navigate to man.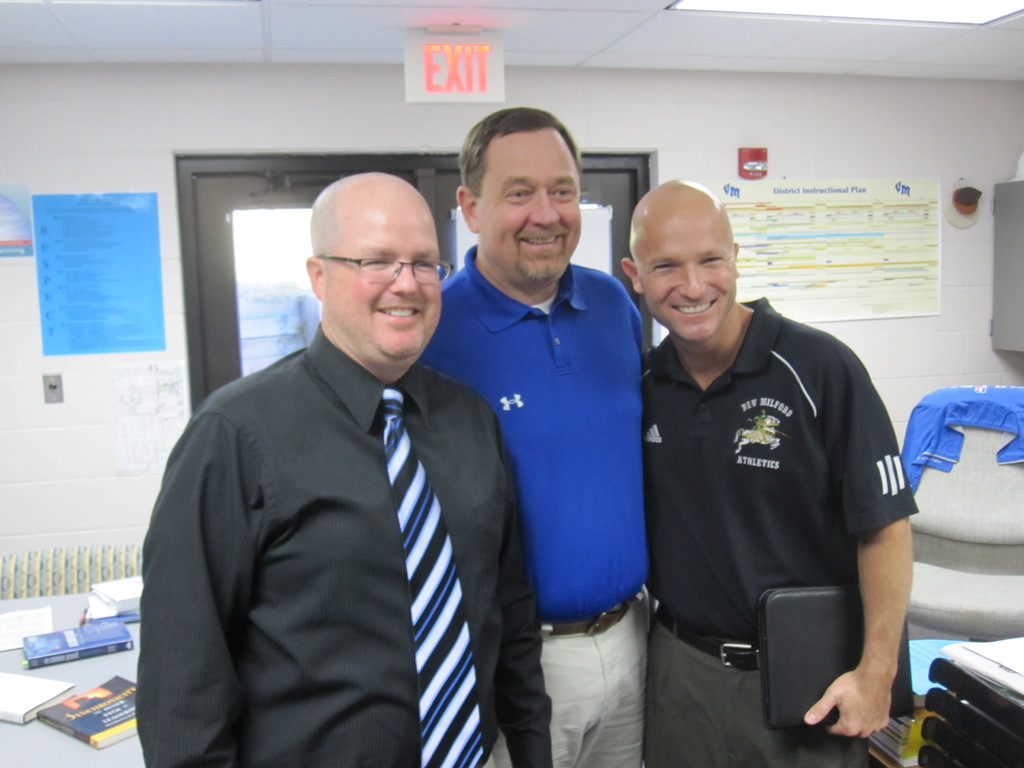
Navigation target: 418,104,649,767.
